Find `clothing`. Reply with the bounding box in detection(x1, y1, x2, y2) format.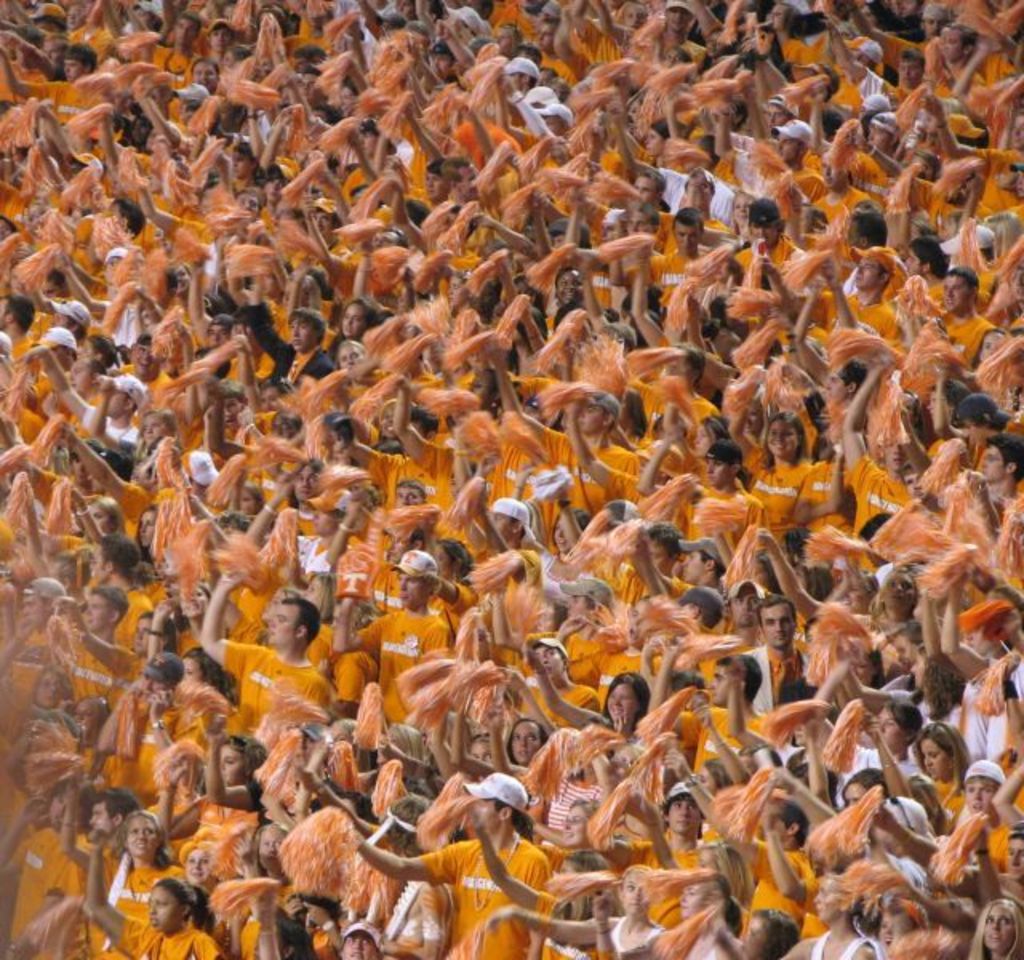
detection(216, 896, 267, 958).
